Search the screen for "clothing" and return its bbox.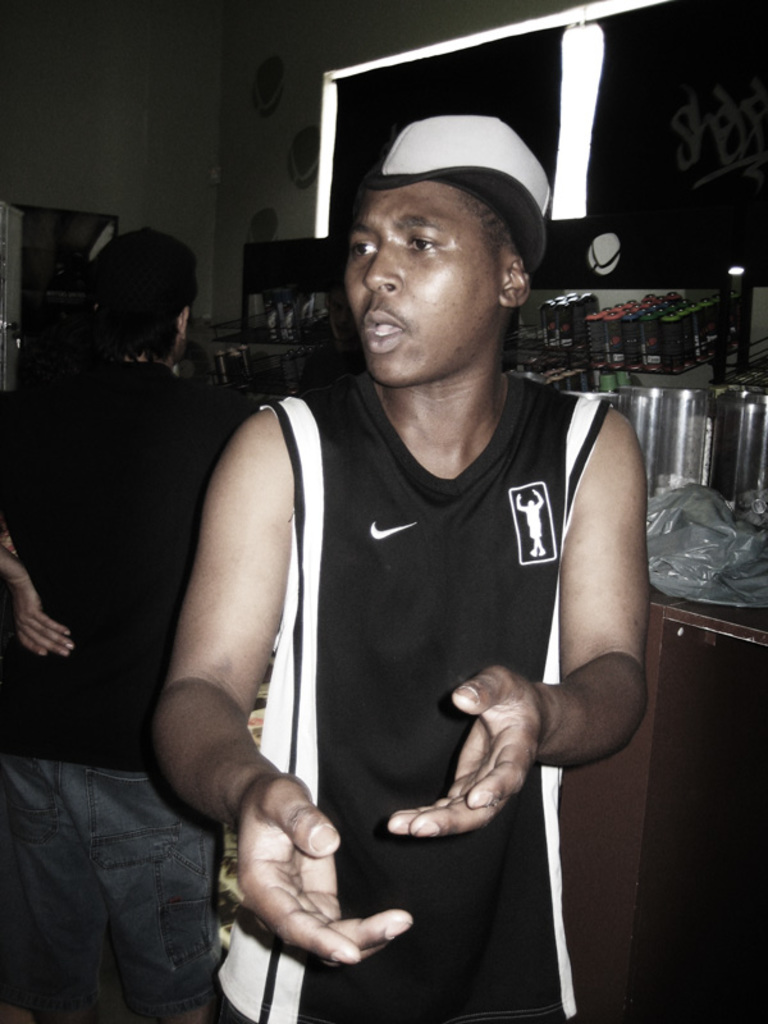
Found: 220:335:635:946.
